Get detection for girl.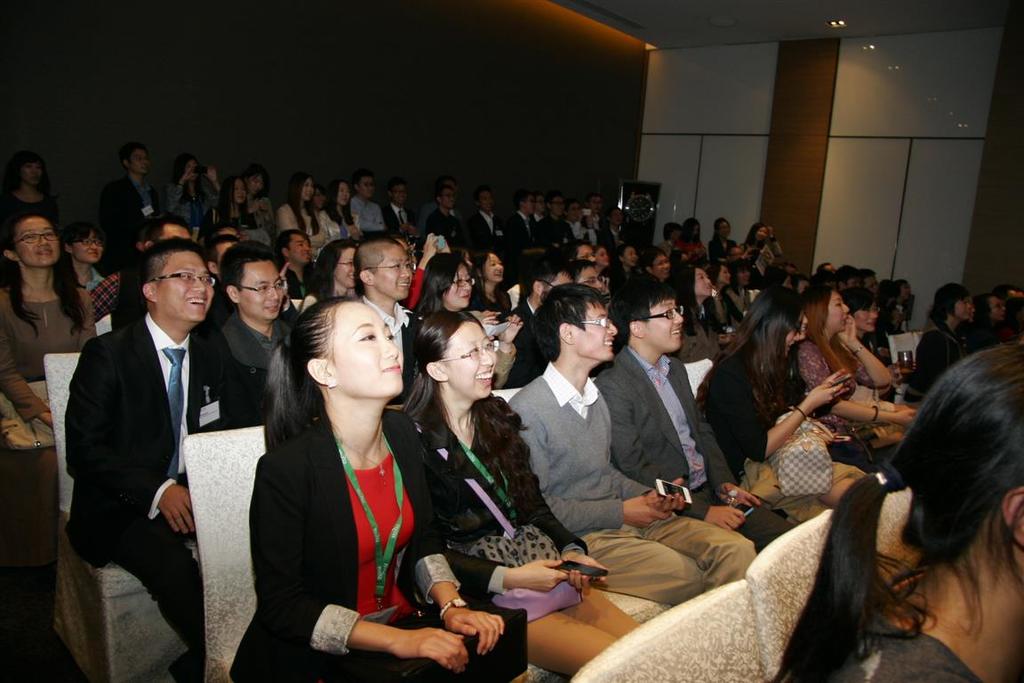
Detection: {"left": 682, "top": 215, "right": 706, "bottom": 253}.
